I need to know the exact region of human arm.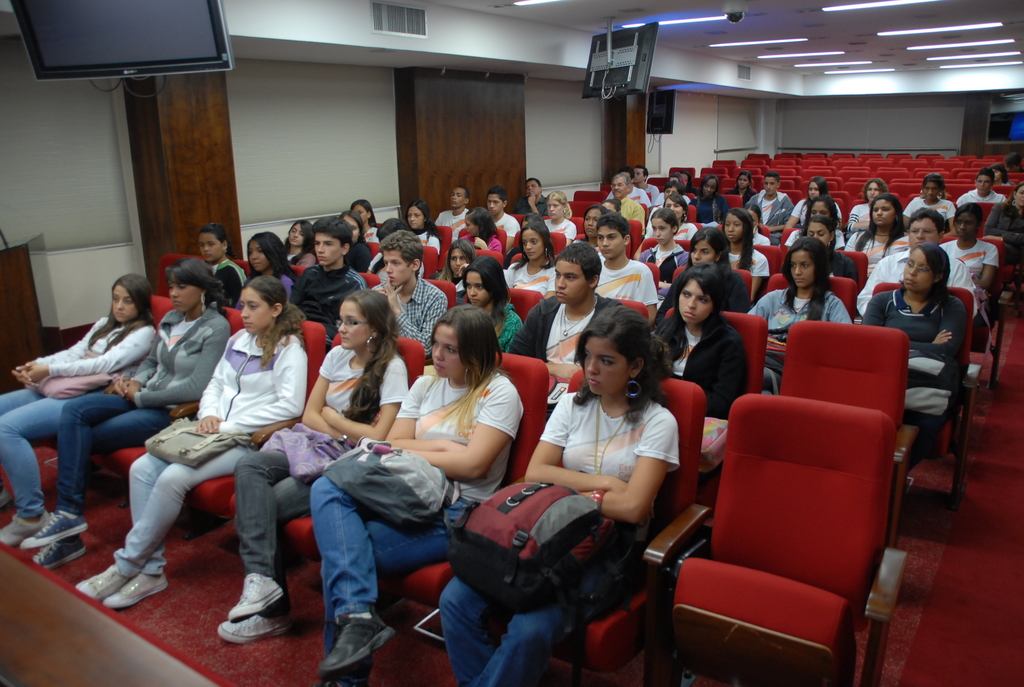
Region: <box>196,356,228,432</box>.
